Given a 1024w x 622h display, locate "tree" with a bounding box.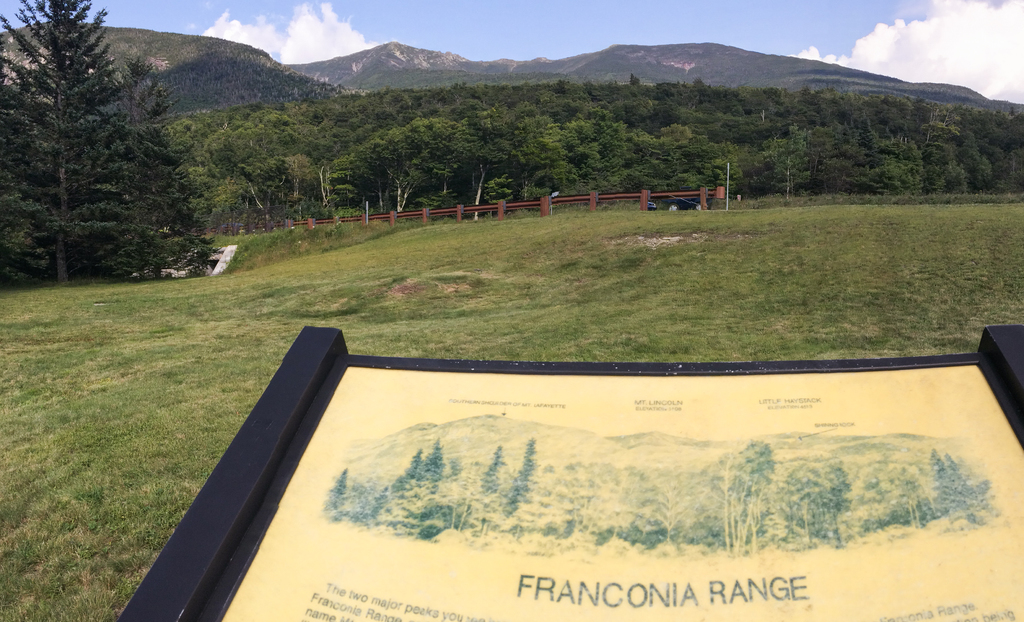
Located: locate(8, 1, 217, 299).
